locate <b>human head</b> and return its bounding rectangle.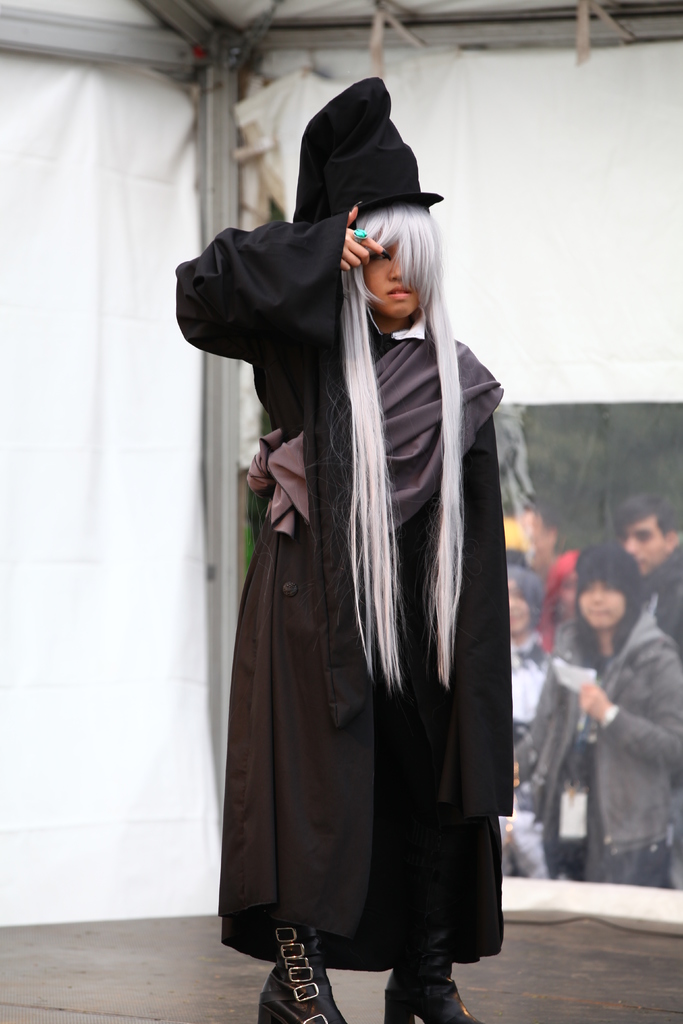
509 566 542 638.
